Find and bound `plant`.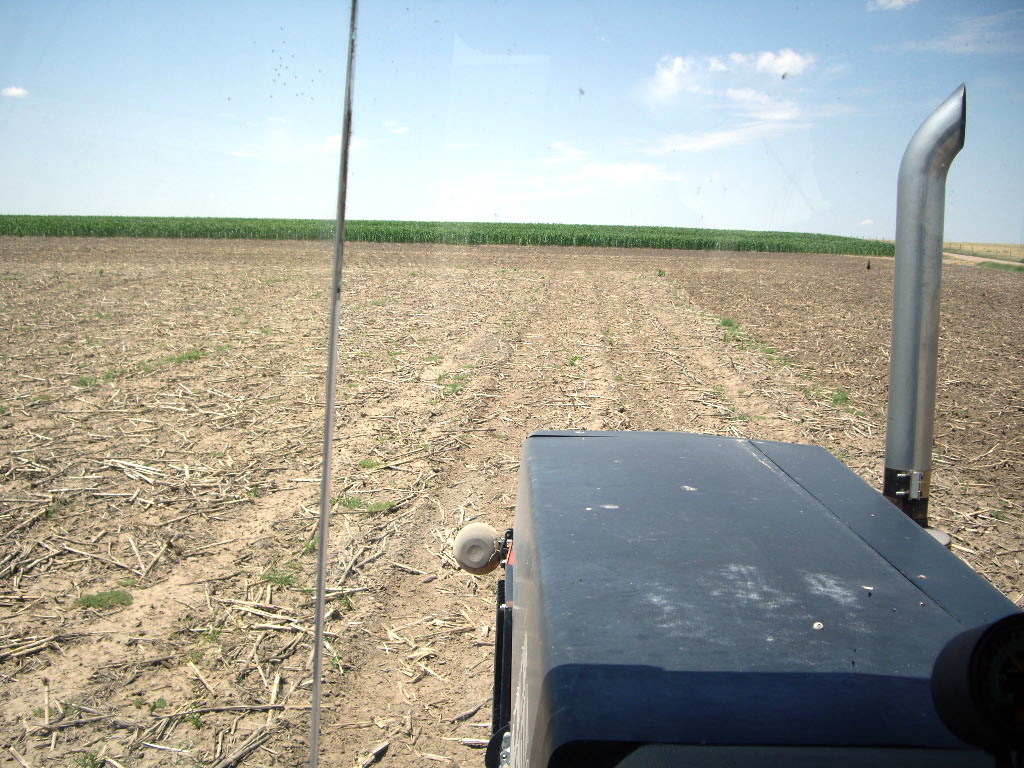
Bound: 351 458 375 467.
